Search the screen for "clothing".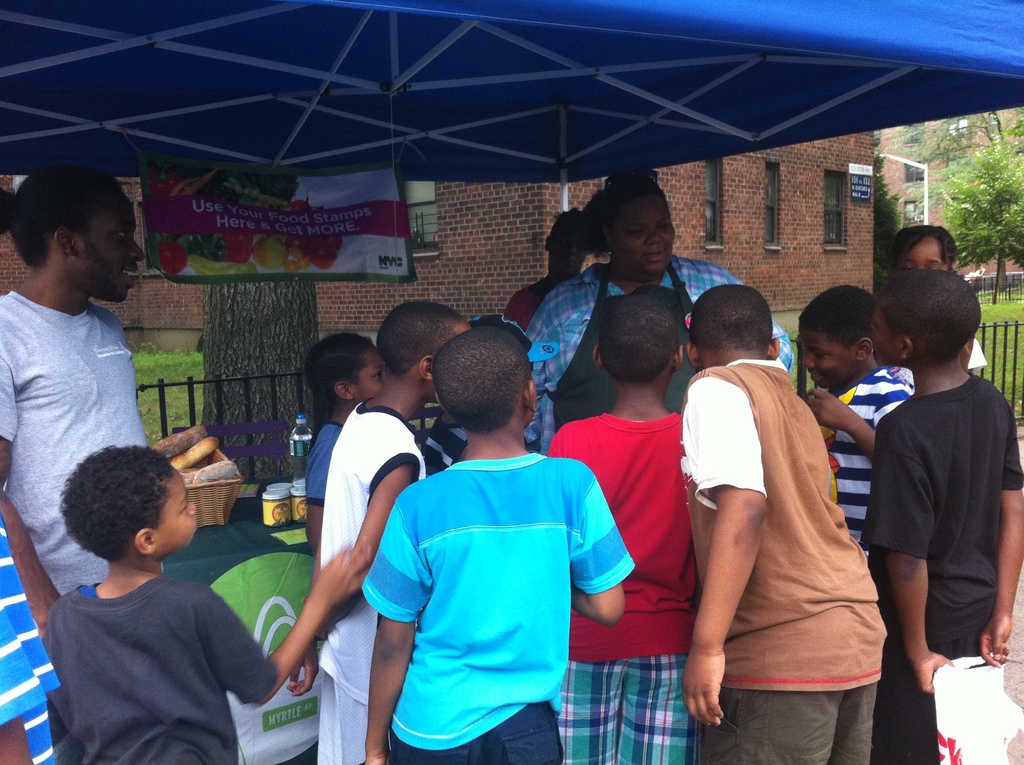
Found at [x1=966, y1=342, x2=989, y2=383].
